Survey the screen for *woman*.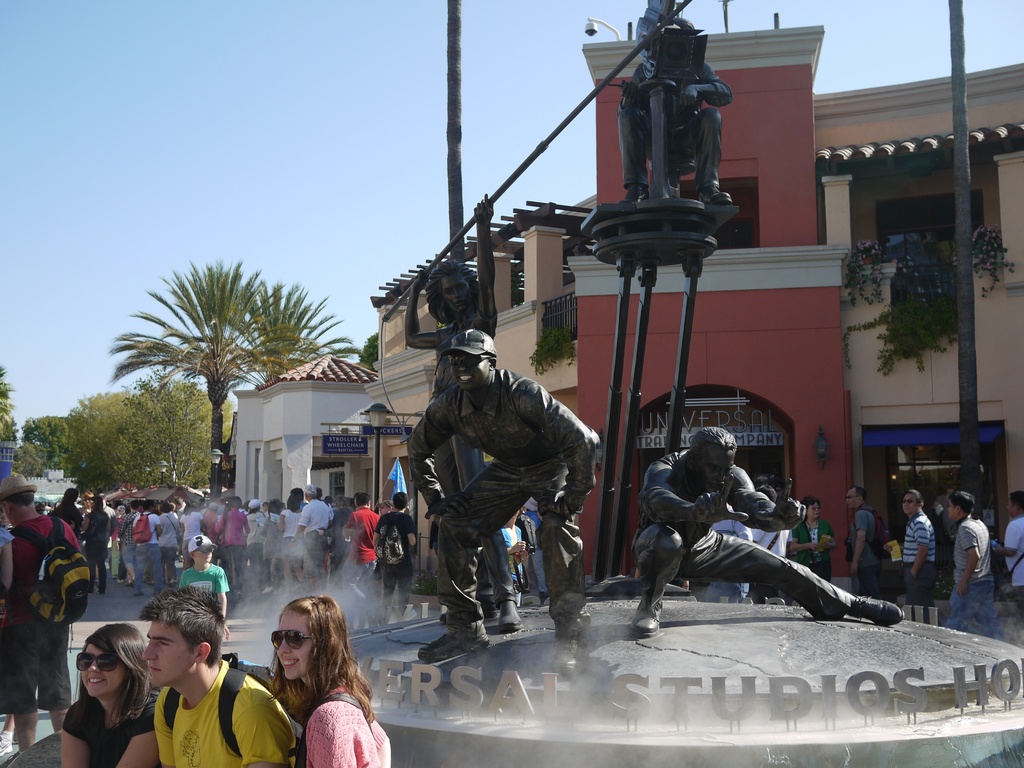
Survey found: select_region(58, 621, 165, 767).
